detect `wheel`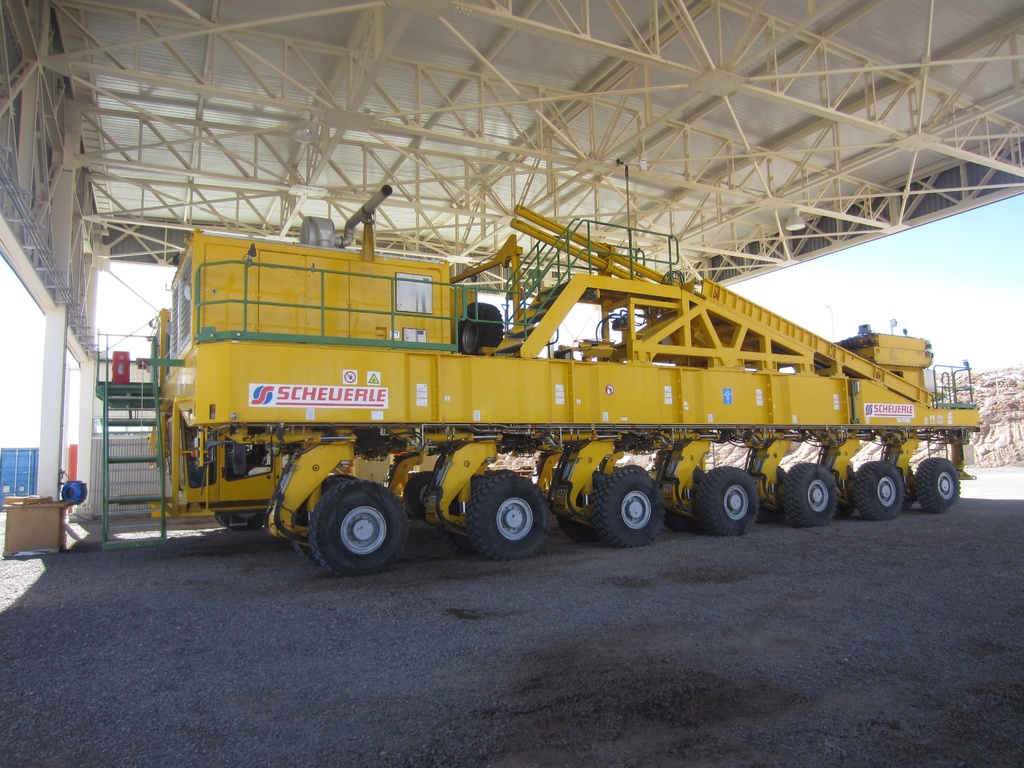
box=[405, 470, 433, 527]
